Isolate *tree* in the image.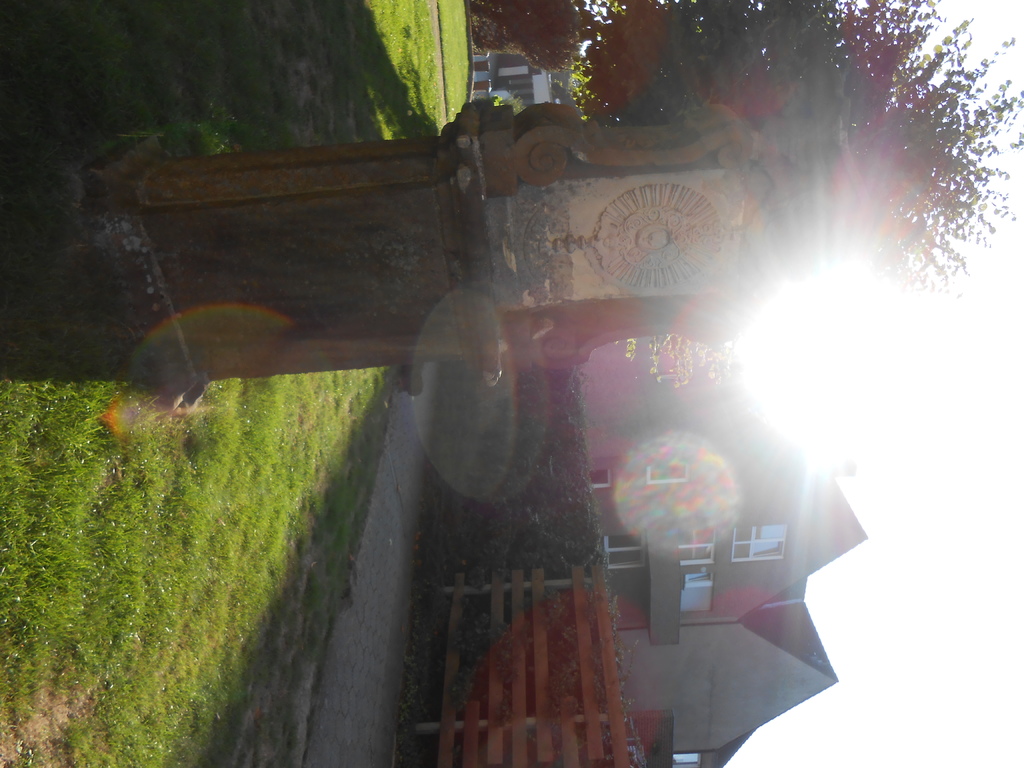
Isolated region: crop(461, 0, 1018, 296).
